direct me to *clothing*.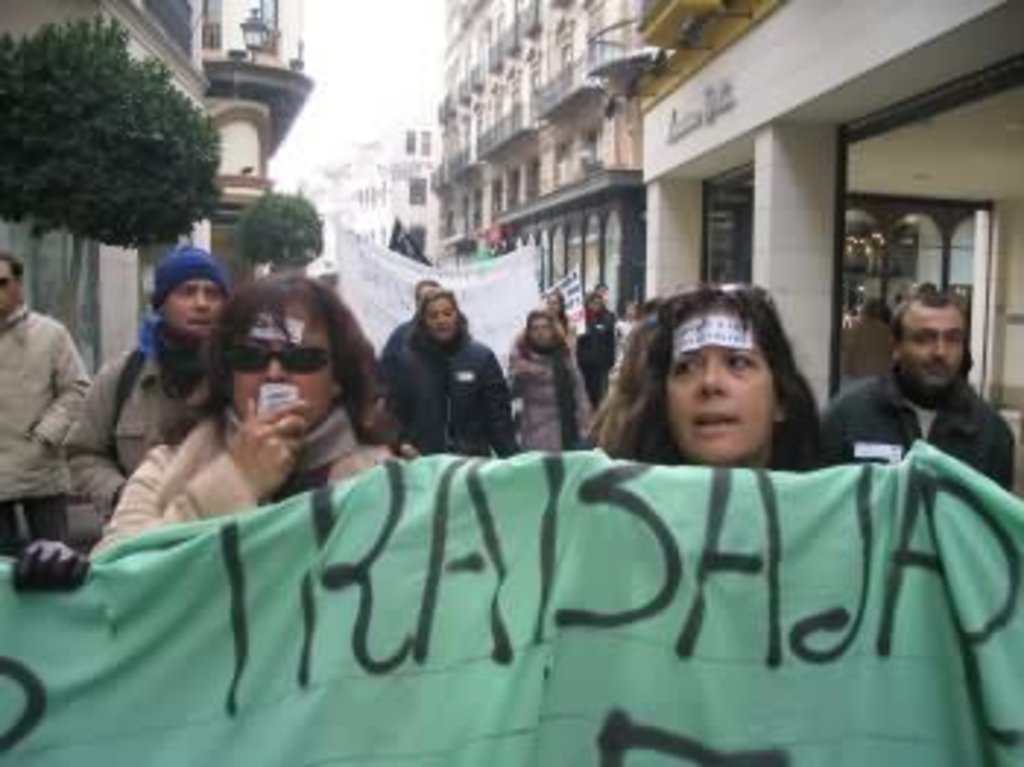
Direction: box(354, 348, 518, 460).
